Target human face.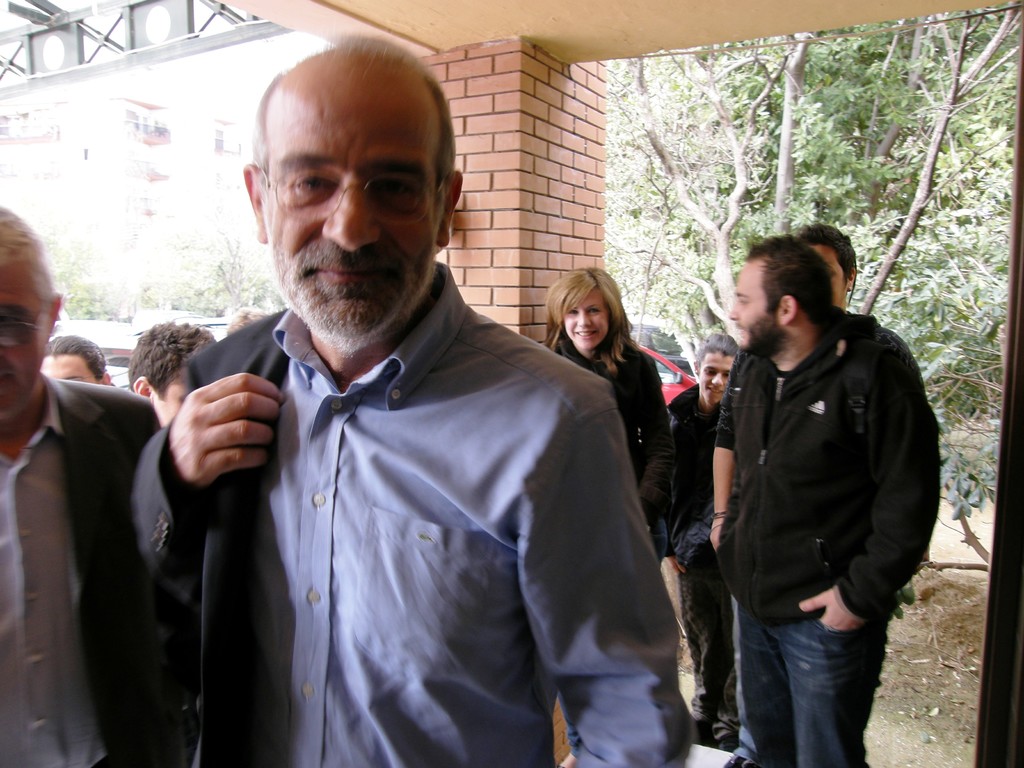
Target region: {"x1": 728, "y1": 258, "x2": 769, "y2": 345}.
